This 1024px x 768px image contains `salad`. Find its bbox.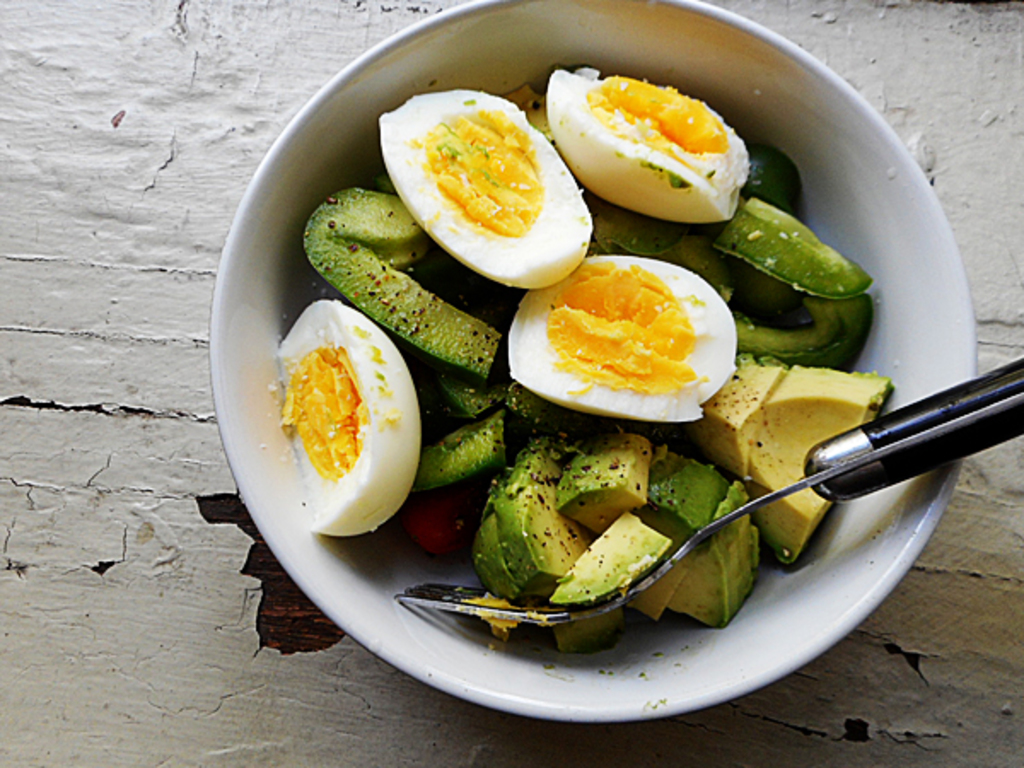
detection(208, 53, 934, 708).
